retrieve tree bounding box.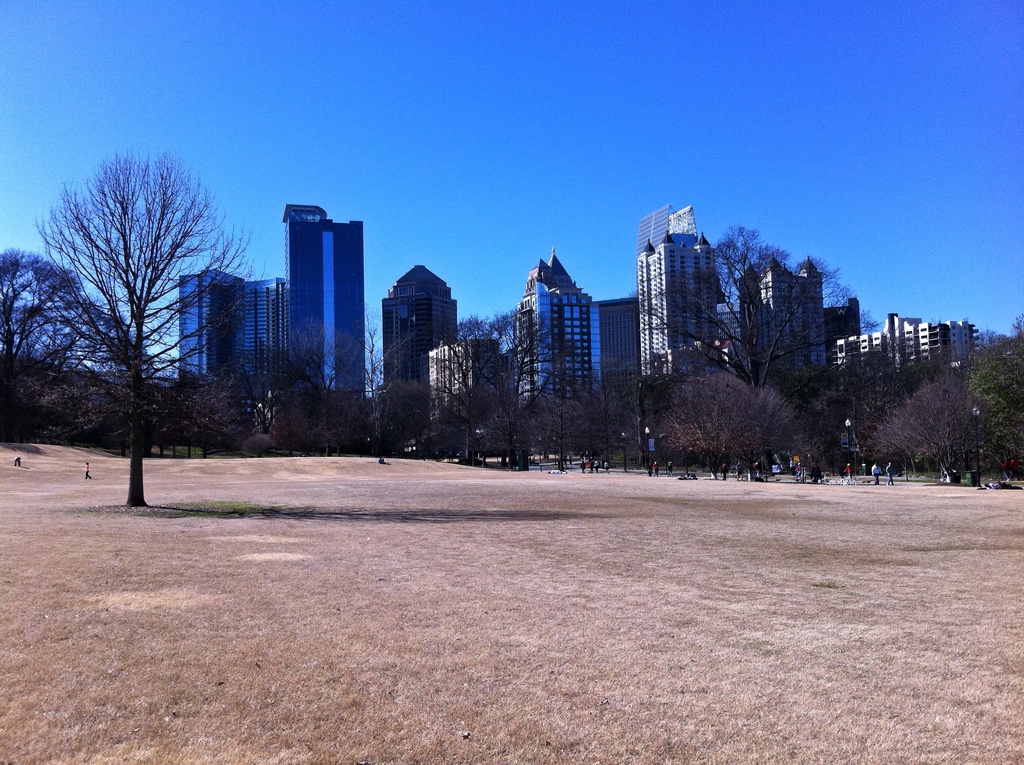
Bounding box: region(961, 316, 1023, 488).
